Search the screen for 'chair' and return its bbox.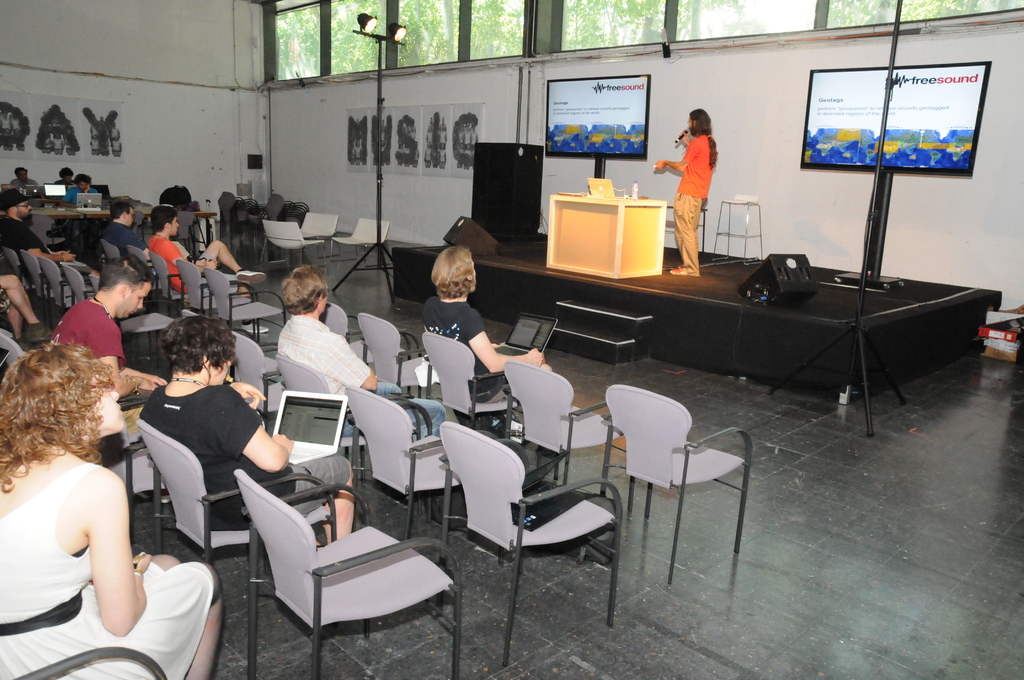
Found: pyautogui.locateOnScreen(143, 253, 207, 320).
